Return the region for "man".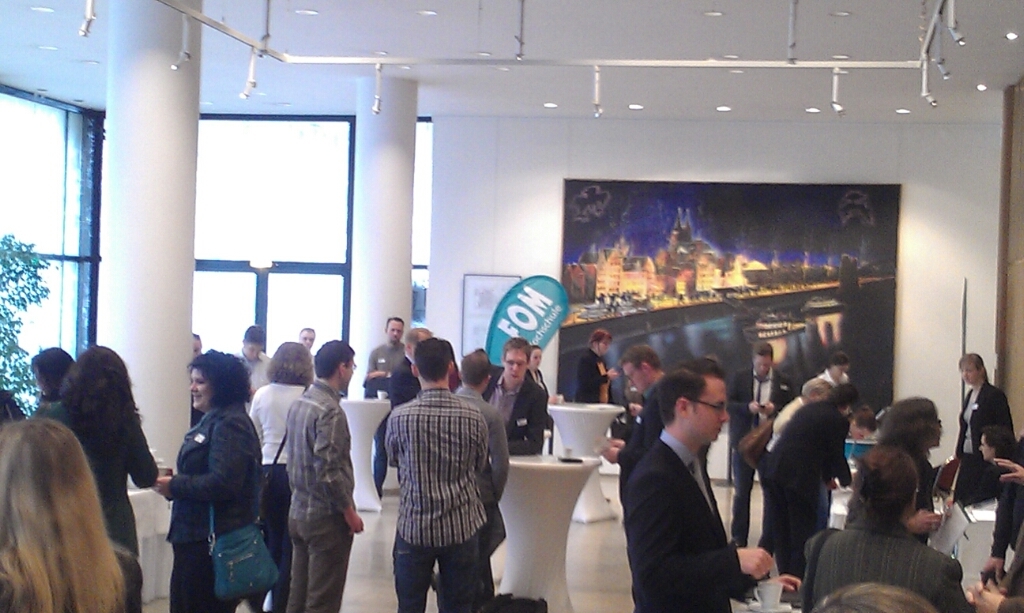
(left=729, top=338, right=796, bottom=576).
